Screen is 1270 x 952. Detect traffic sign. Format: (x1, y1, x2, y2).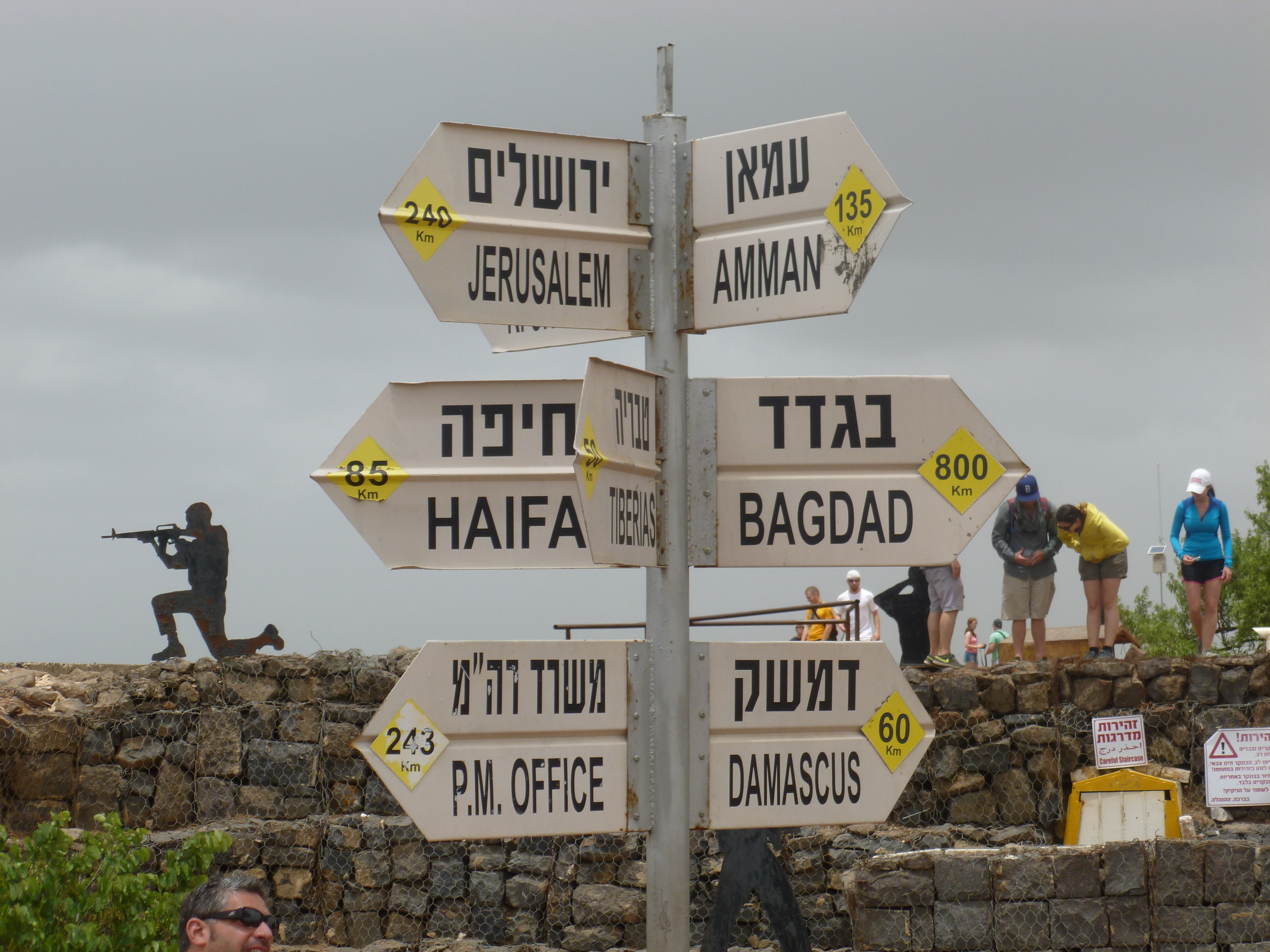
(95, 176, 172, 232).
